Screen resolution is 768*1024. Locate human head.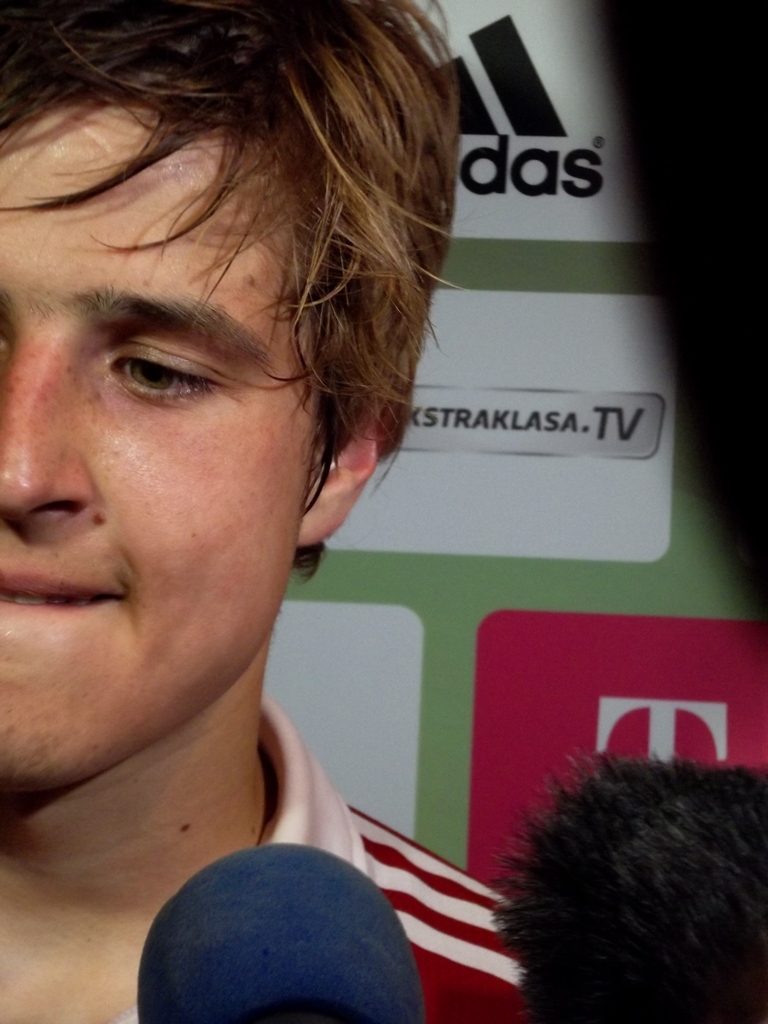
region(0, 7, 412, 666).
